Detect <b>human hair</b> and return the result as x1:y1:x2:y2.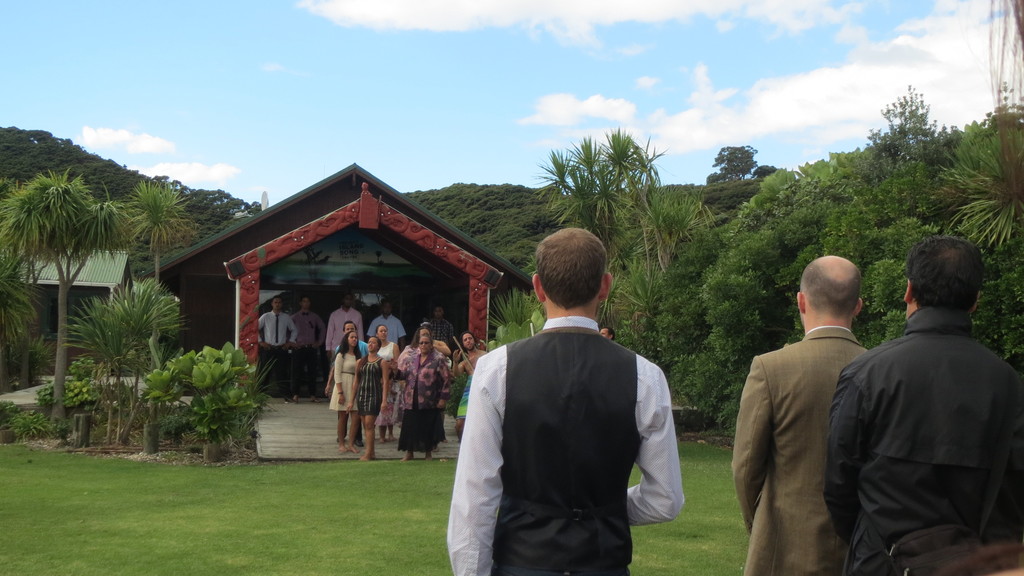
410:328:431:349.
